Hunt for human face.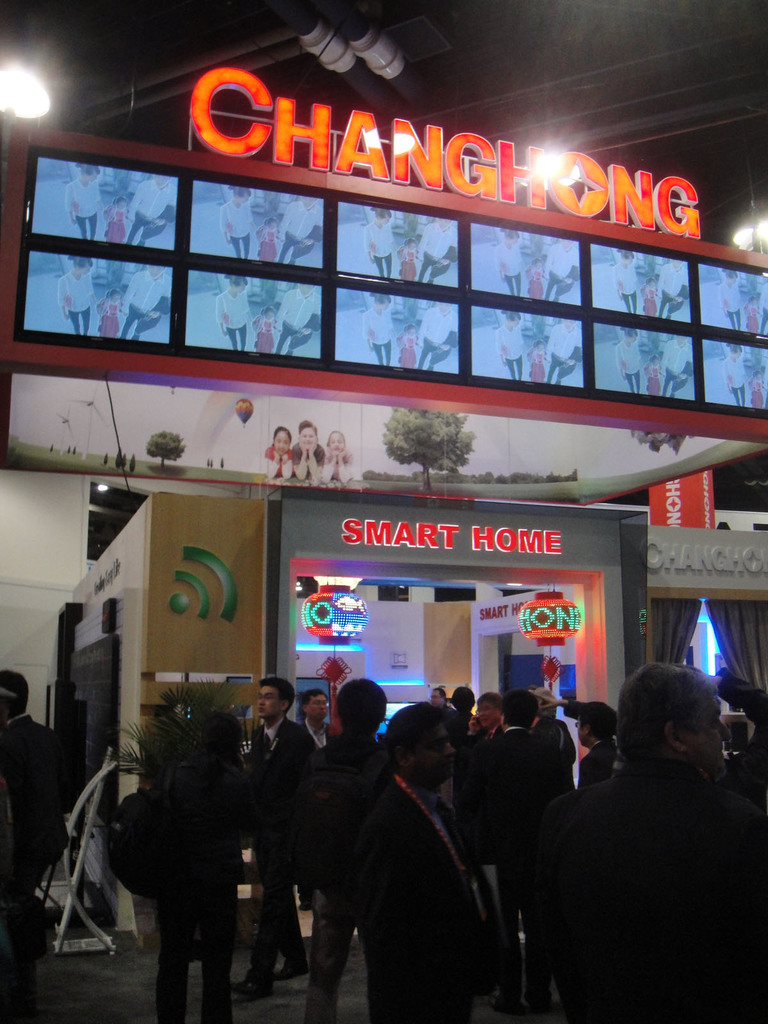
Hunted down at bbox=(538, 344, 545, 352).
